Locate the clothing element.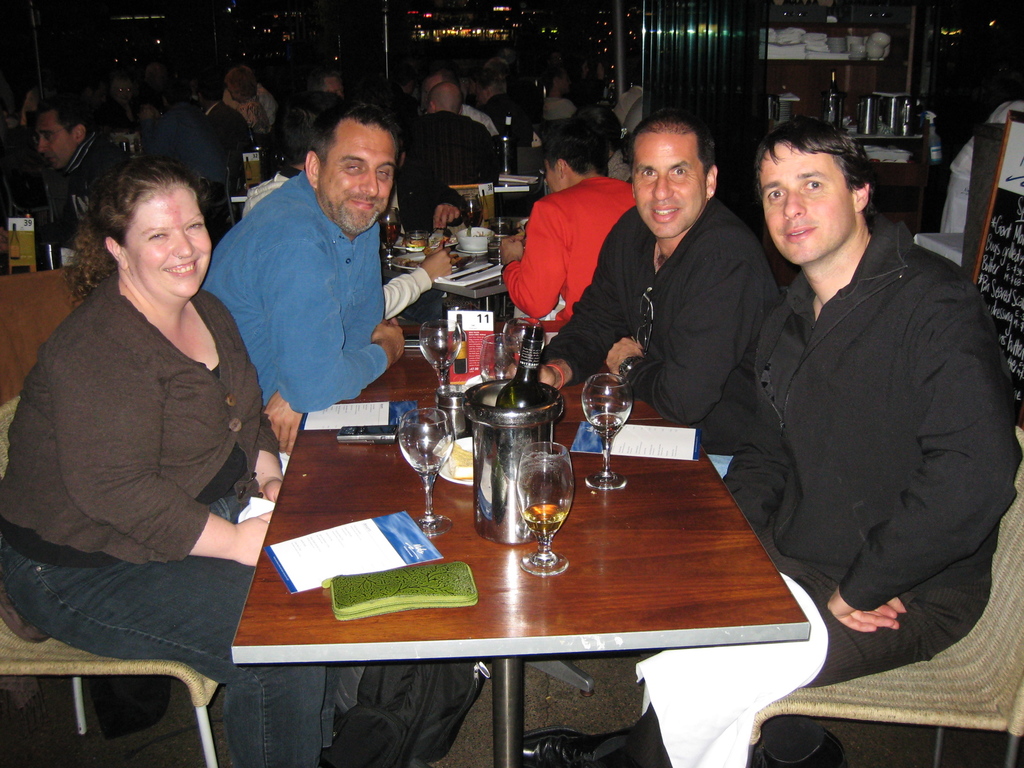
Element bbox: pyautogui.locateOnScreen(257, 84, 273, 141).
